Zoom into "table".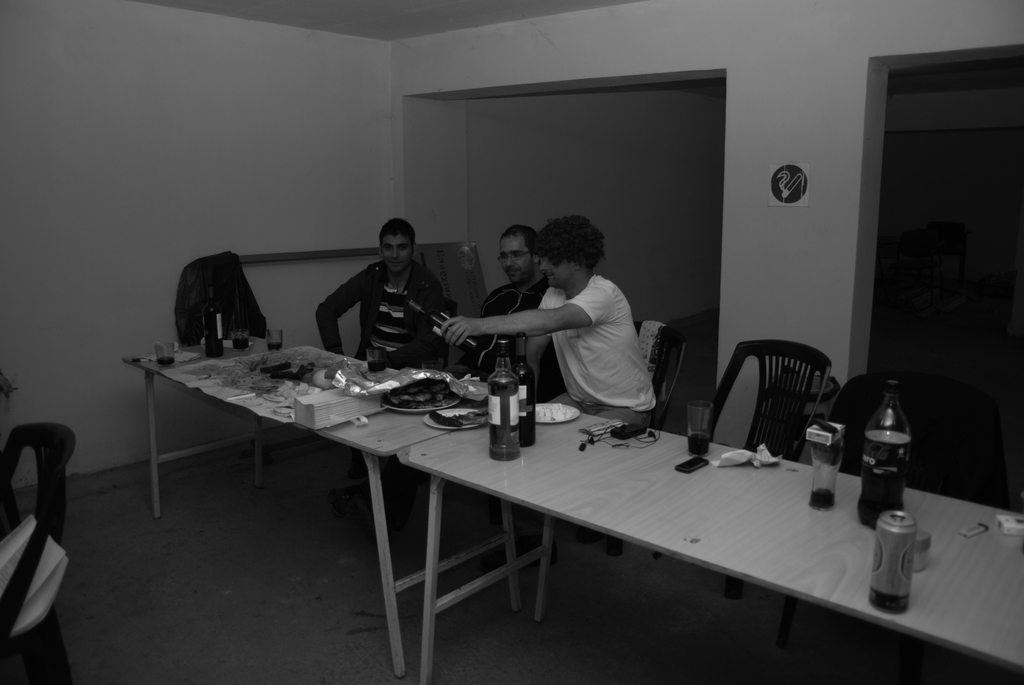
Zoom target: (390, 400, 1023, 681).
